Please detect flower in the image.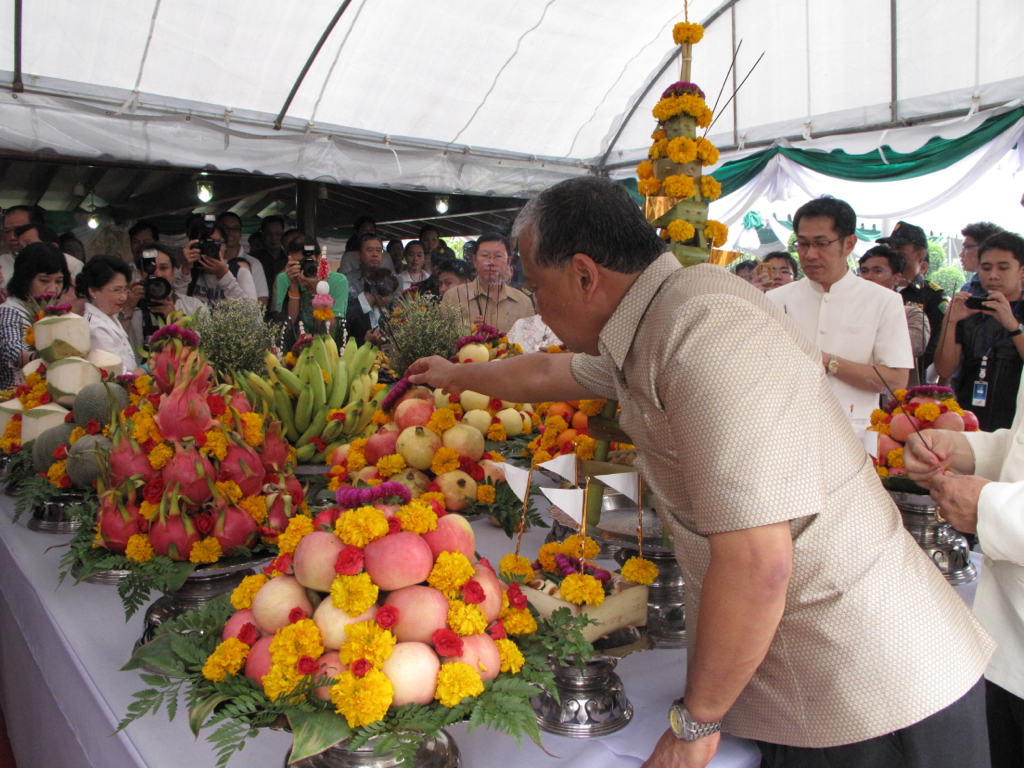
locate(329, 571, 377, 618).
